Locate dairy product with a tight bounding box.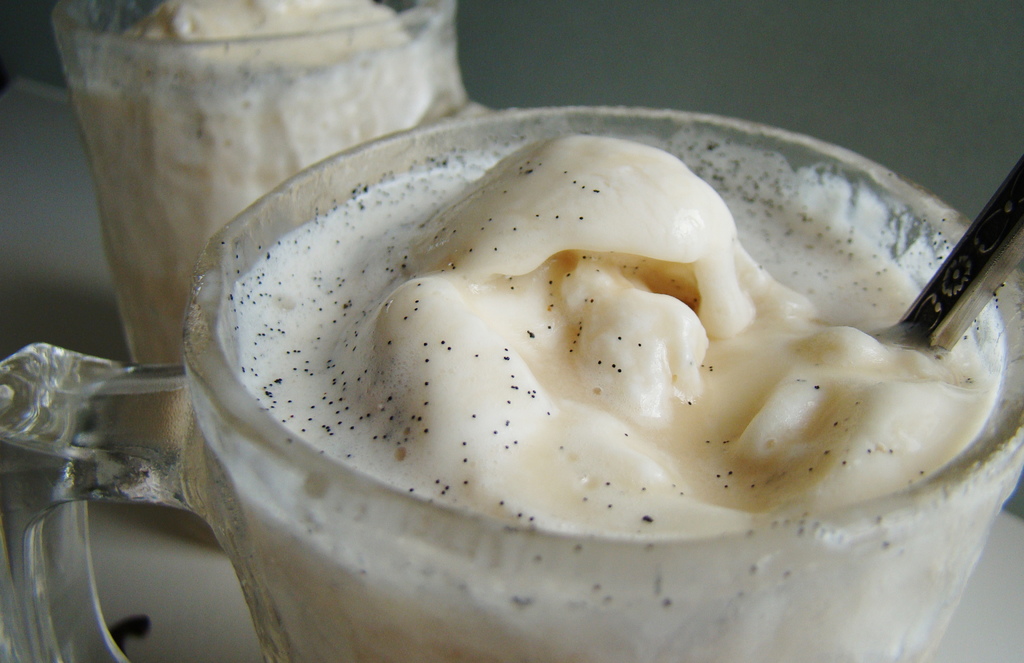
x1=56, y1=0, x2=442, y2=482.
